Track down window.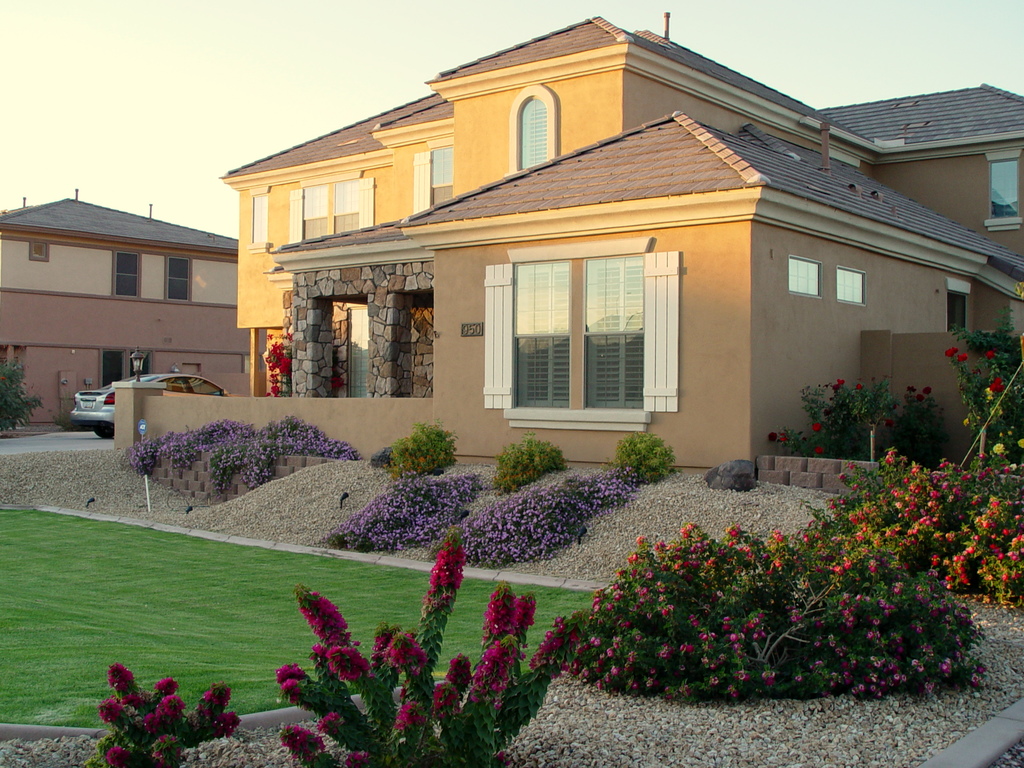
Tracked to 161, 256, 197, 302.
